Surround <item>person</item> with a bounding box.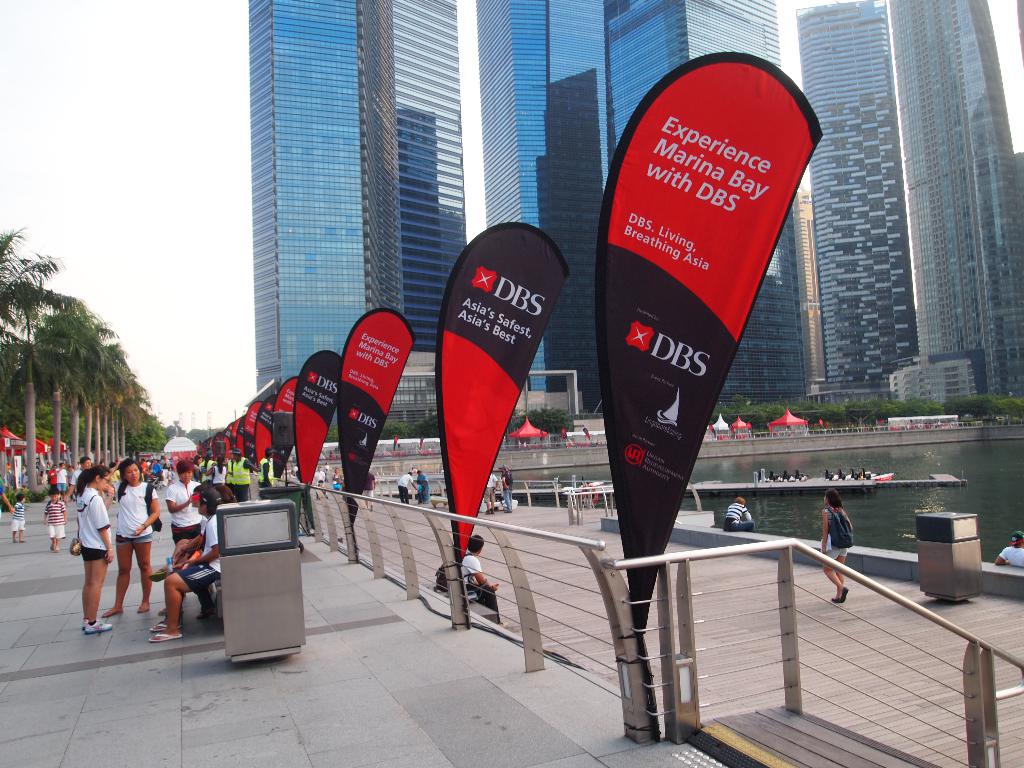
l=361, t=470, r=378, b=514.
